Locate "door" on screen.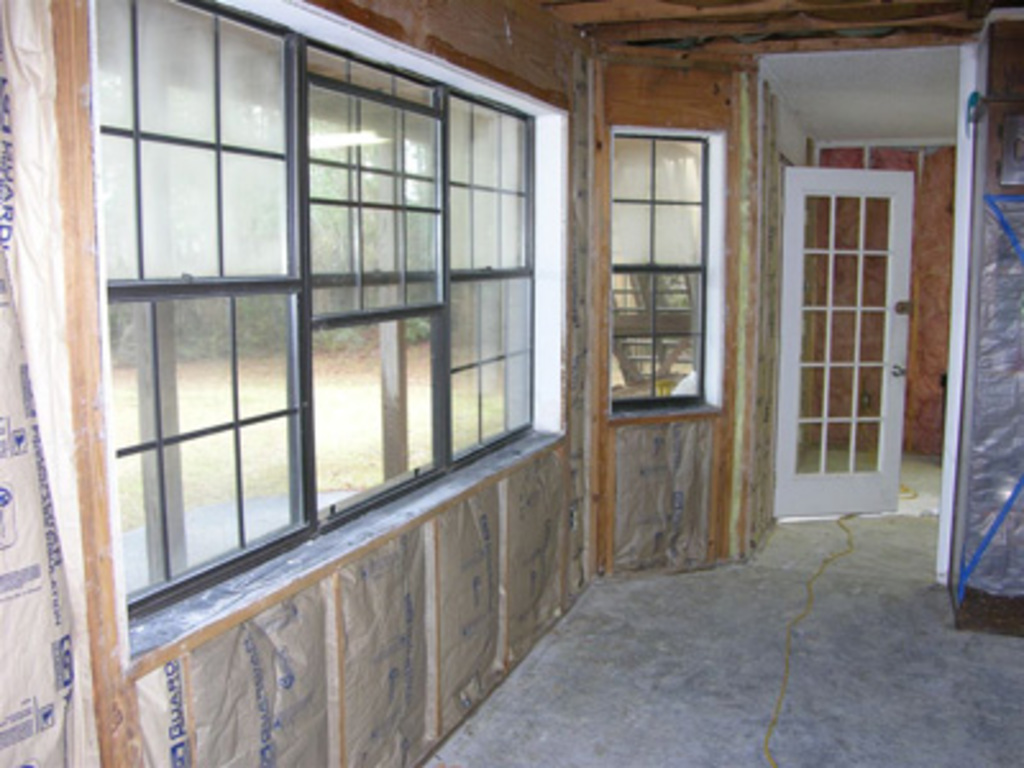
On screen at left=771, top=169, right=914, bottom=520.
